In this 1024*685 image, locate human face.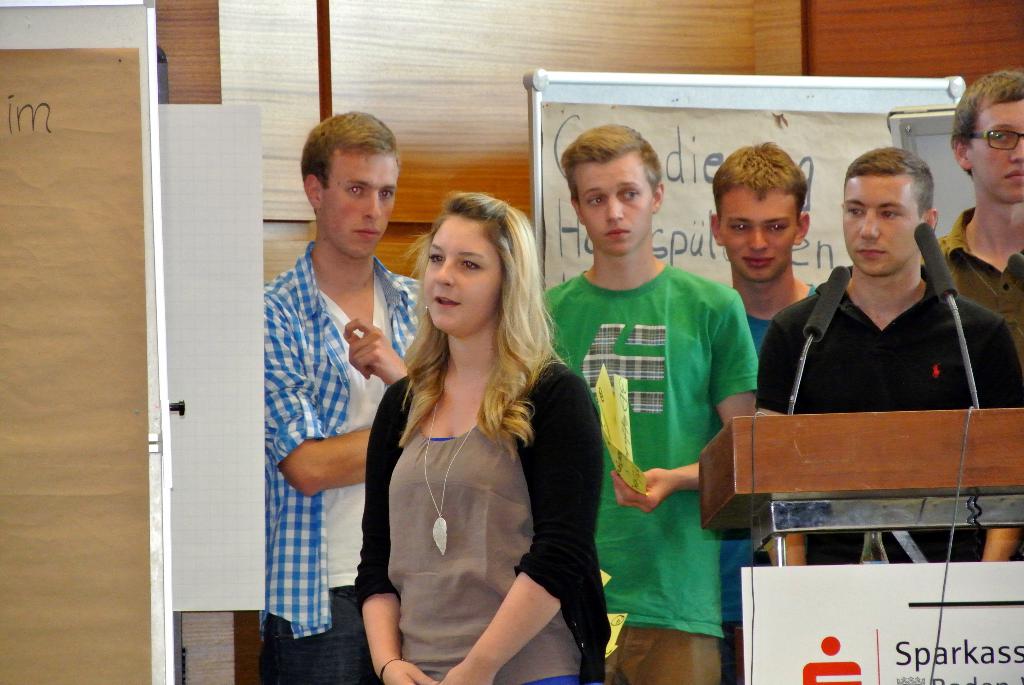
Bounding box: region(577, 161, 650, 256).
